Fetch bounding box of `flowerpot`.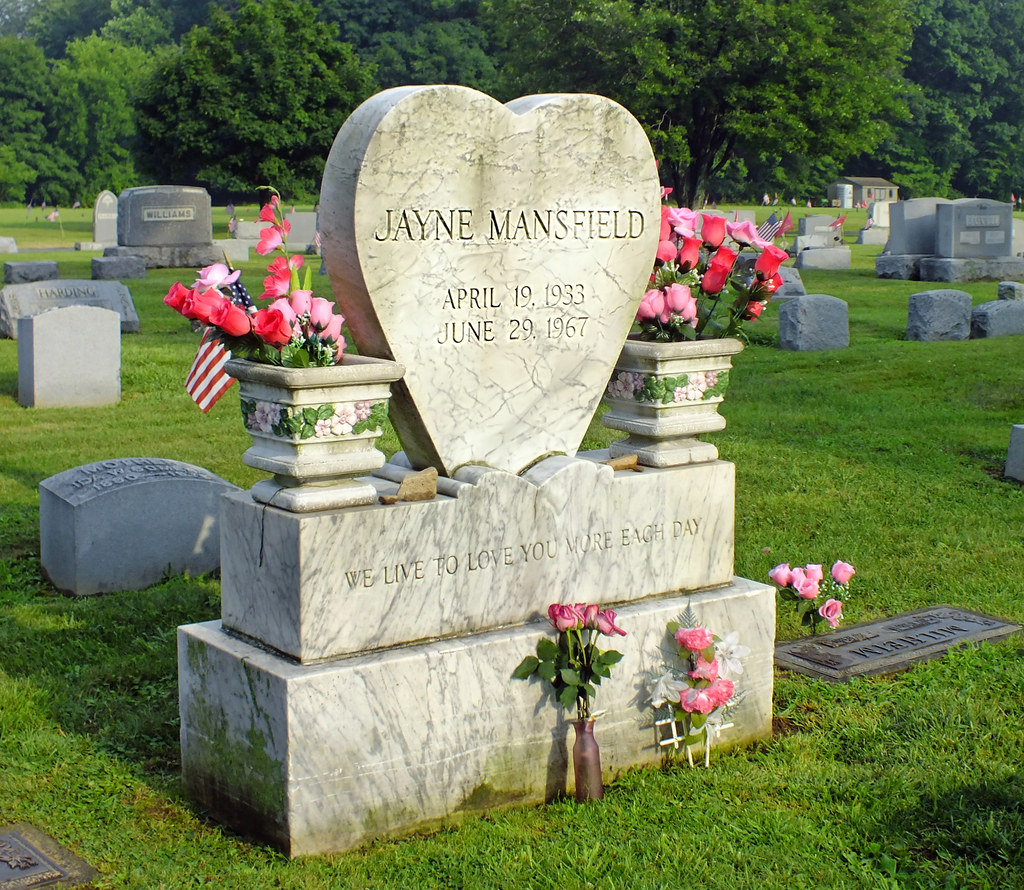
Bbox: (225,346,408,514).
